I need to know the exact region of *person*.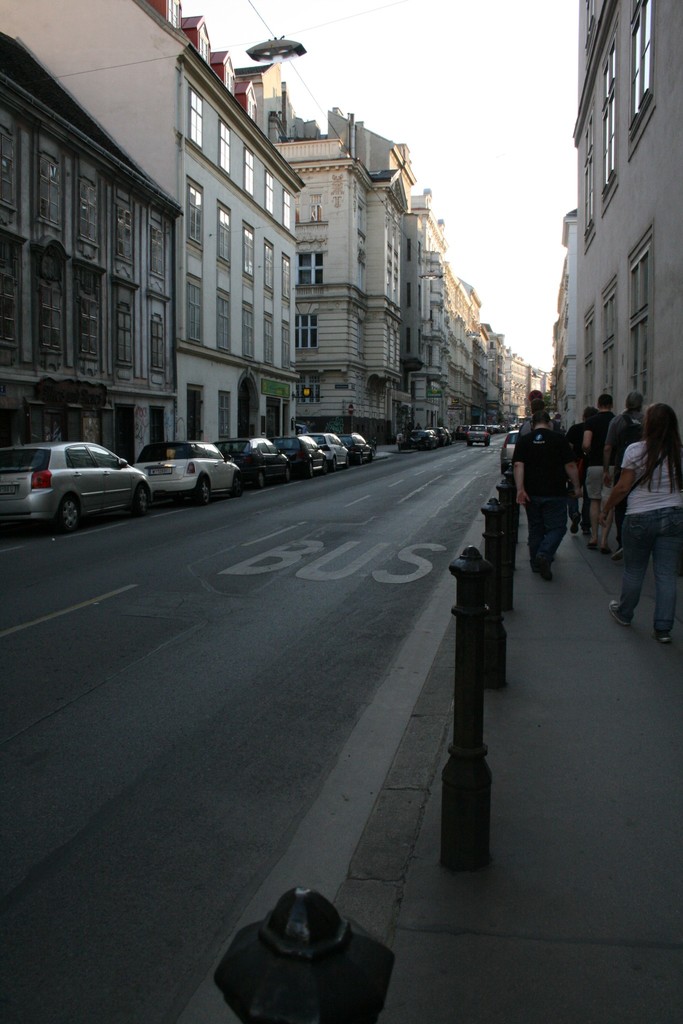
Region: <box>516,397,555,436</box>.
